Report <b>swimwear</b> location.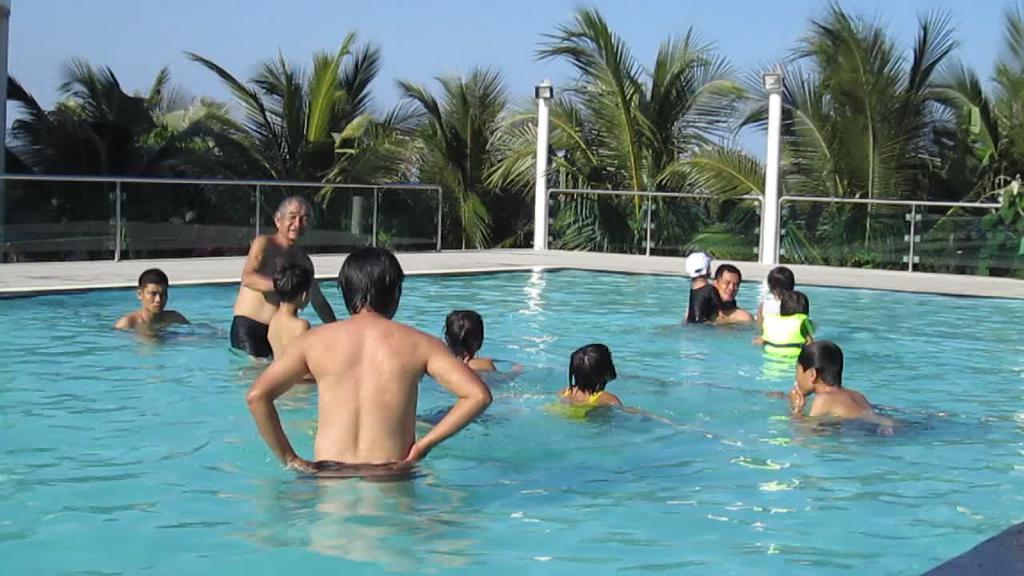
Report: 687:284:722:324.
